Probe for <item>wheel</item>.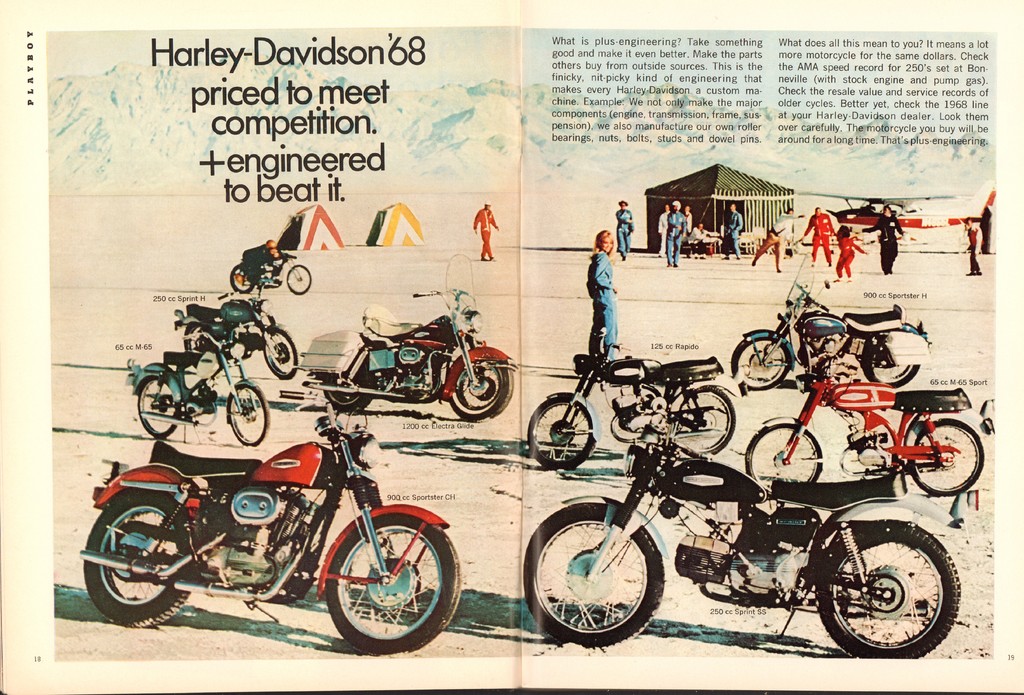
Probe result: <bbox>677, 385, 735, 456</bbox>.
